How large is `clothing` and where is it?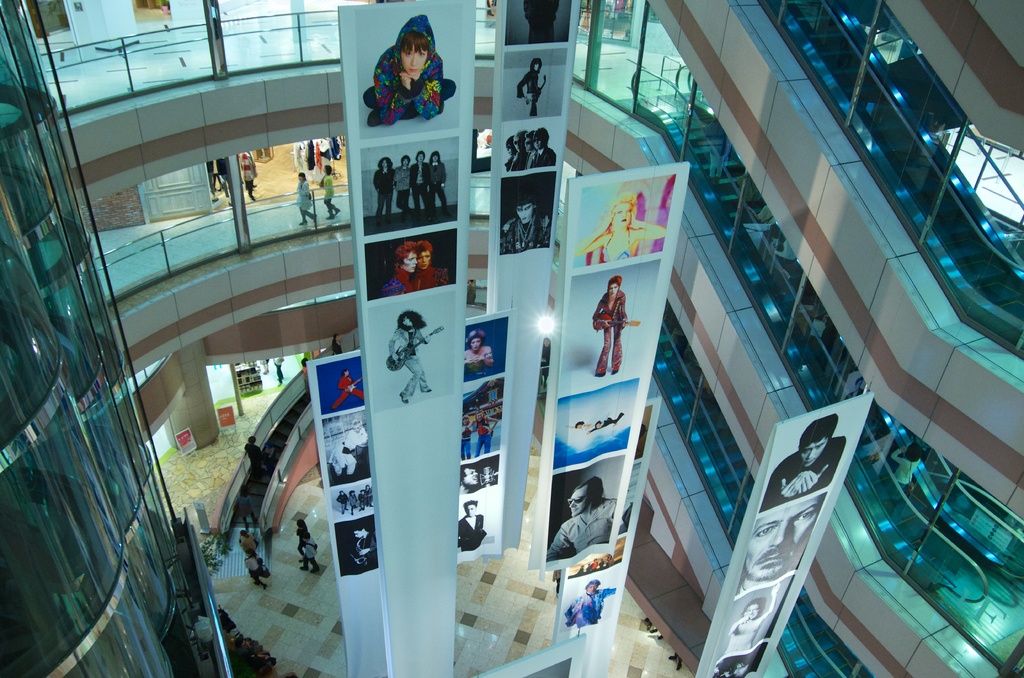
Bounding box: locate(582, 410, 608, 429).
